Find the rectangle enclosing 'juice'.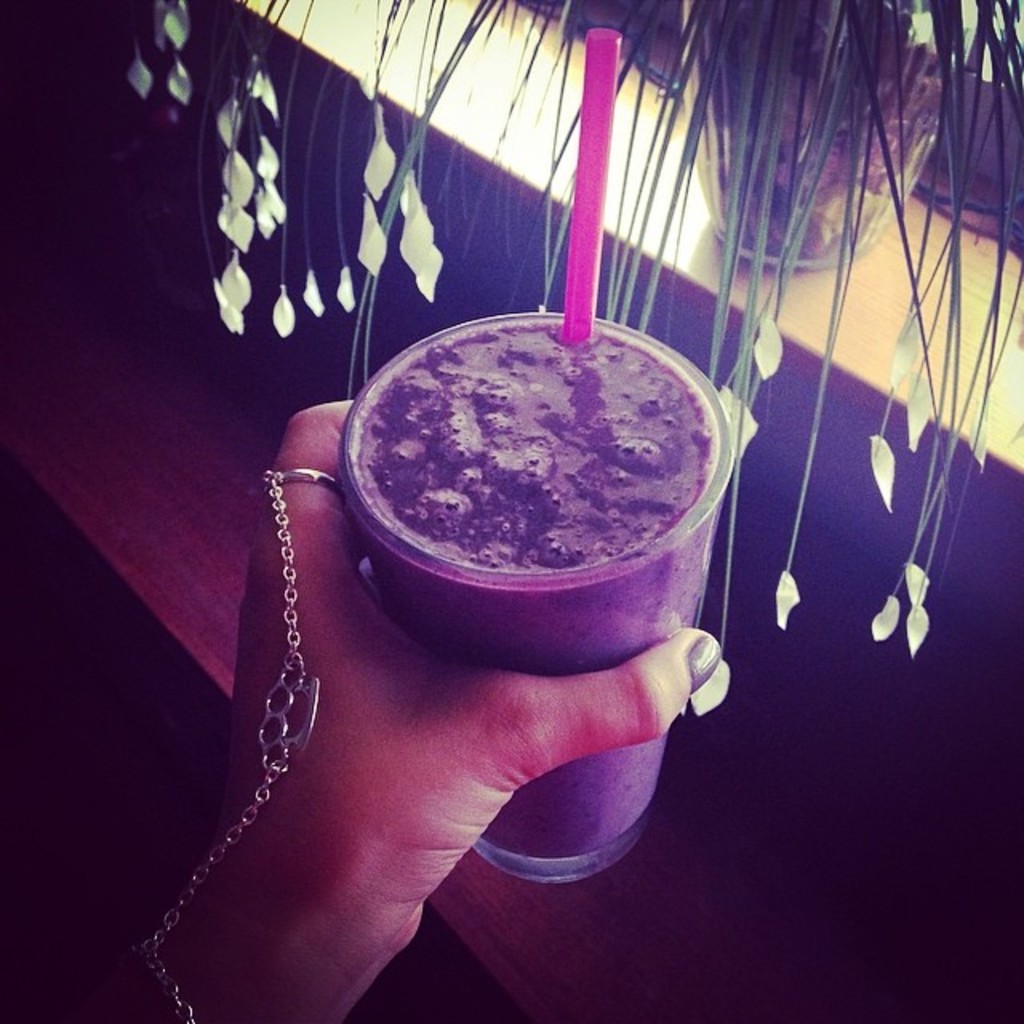
354 317 720 861.
